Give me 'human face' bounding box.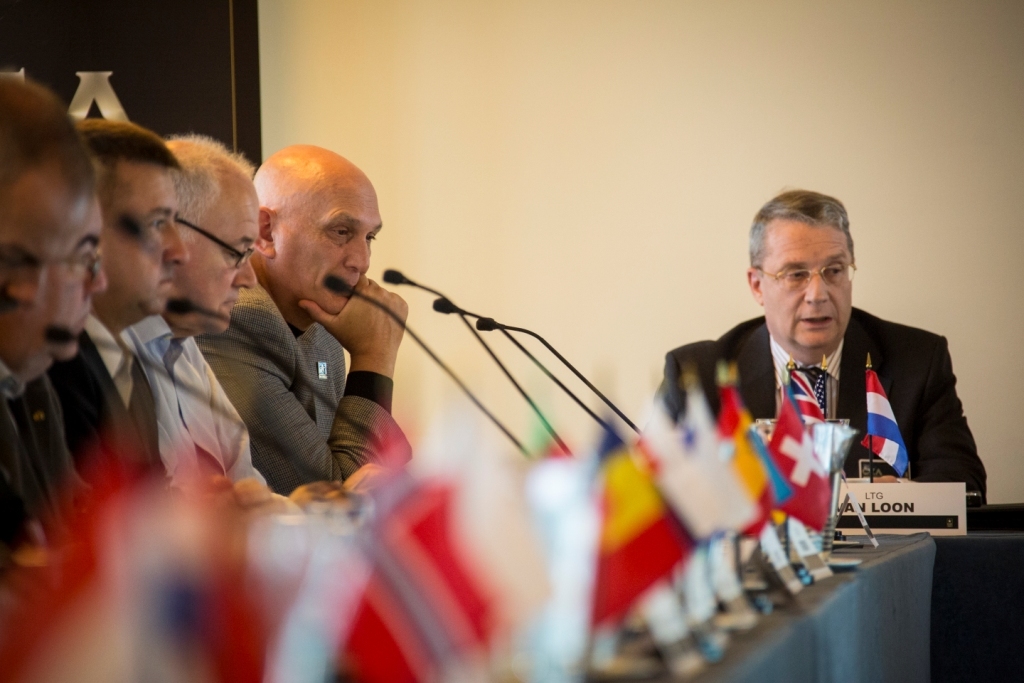
bbox=[175, 176, 259, 336].
